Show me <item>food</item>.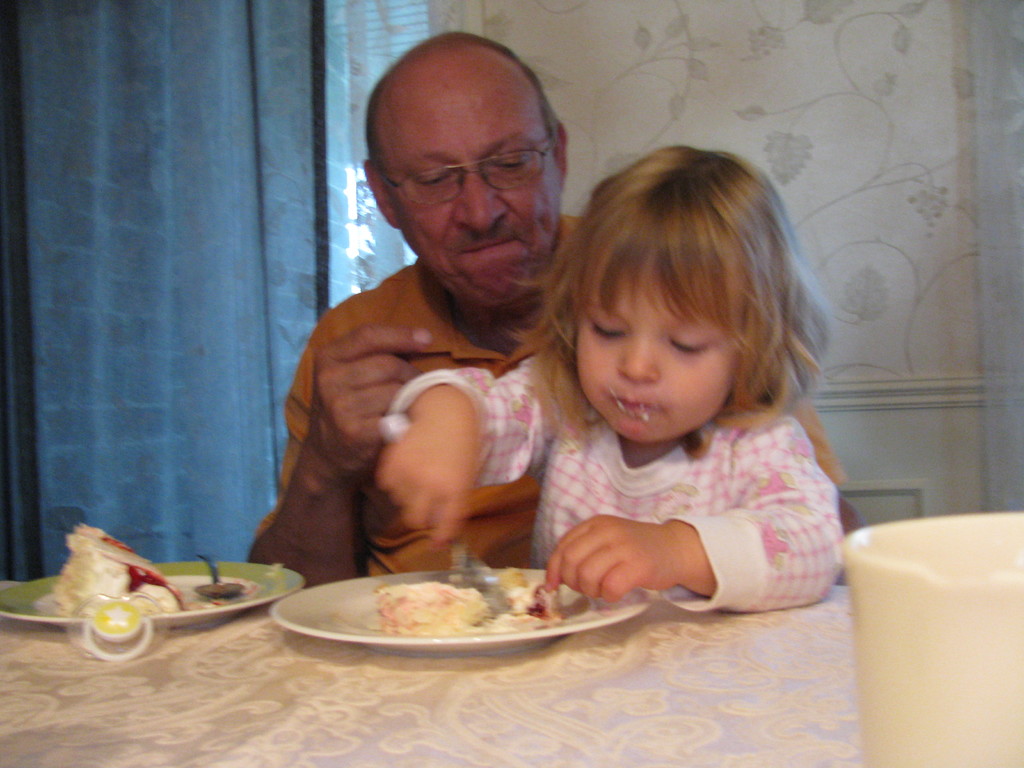
<item>food</item> is here: region(34, 521, 191, 615).
